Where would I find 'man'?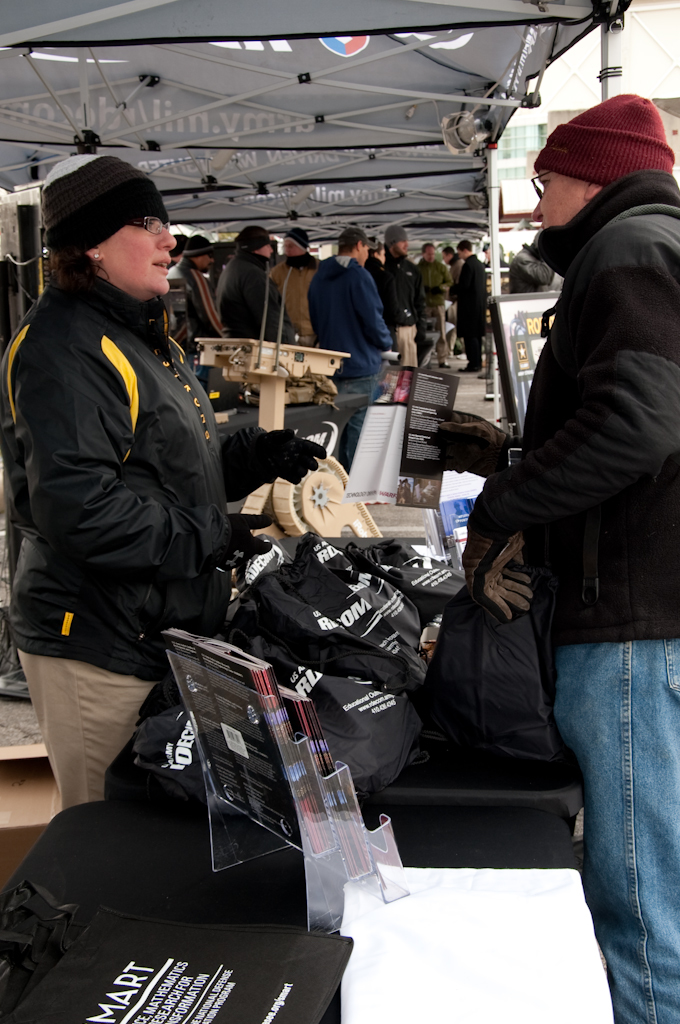
At (386,225,425,359).
